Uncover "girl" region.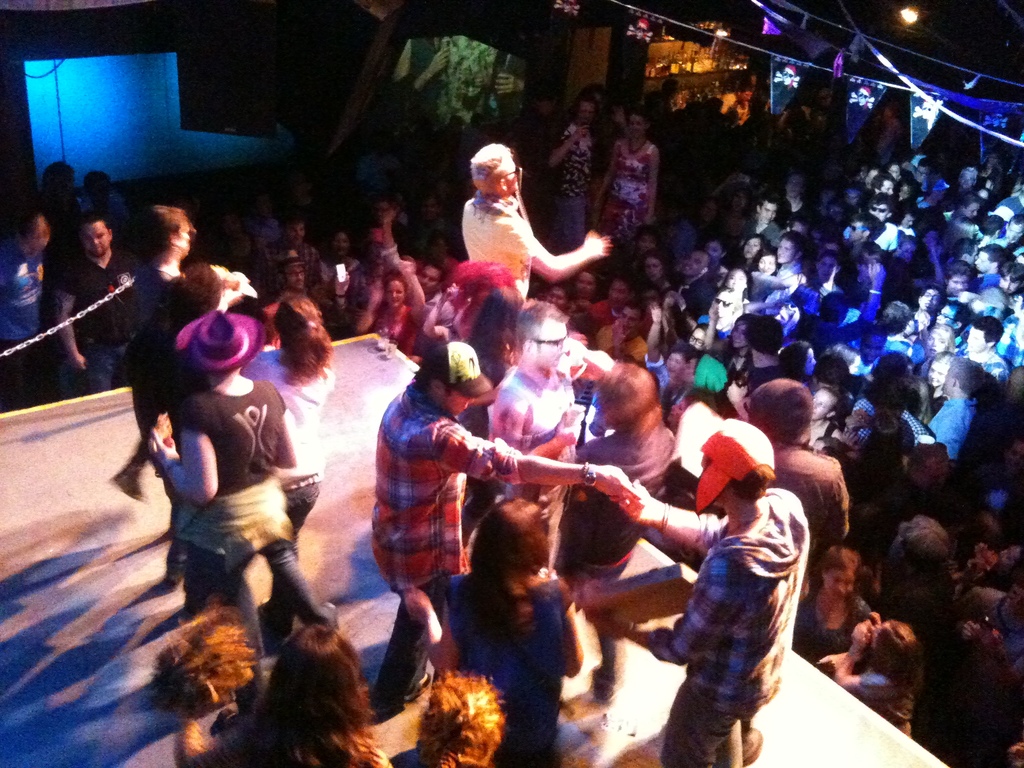
Uncovered: region(684, 326, 714, 350).
